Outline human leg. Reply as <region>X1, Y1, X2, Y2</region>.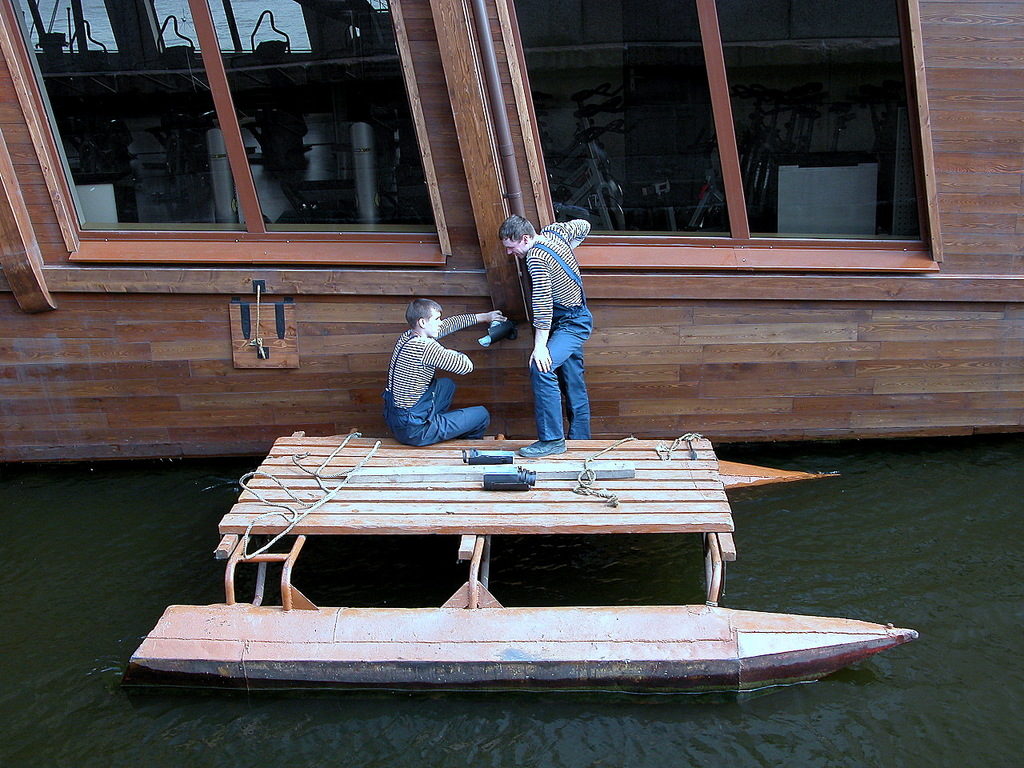
<region>410, 386, 452, 412</region>.
